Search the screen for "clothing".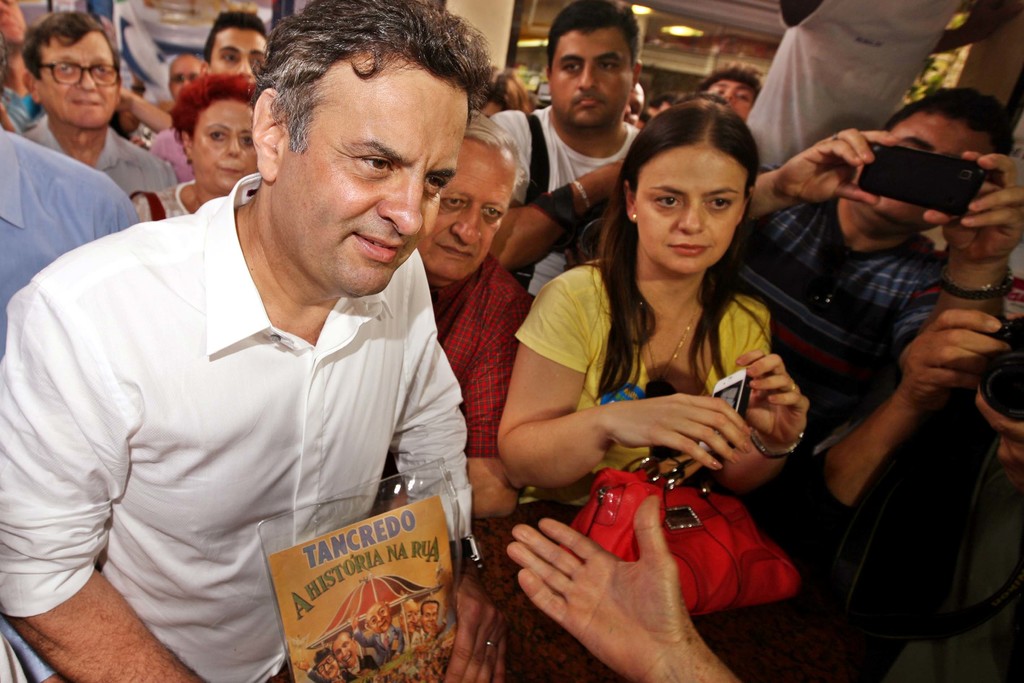
Found at x1=0, y1=123, x2=134, y2=350.
